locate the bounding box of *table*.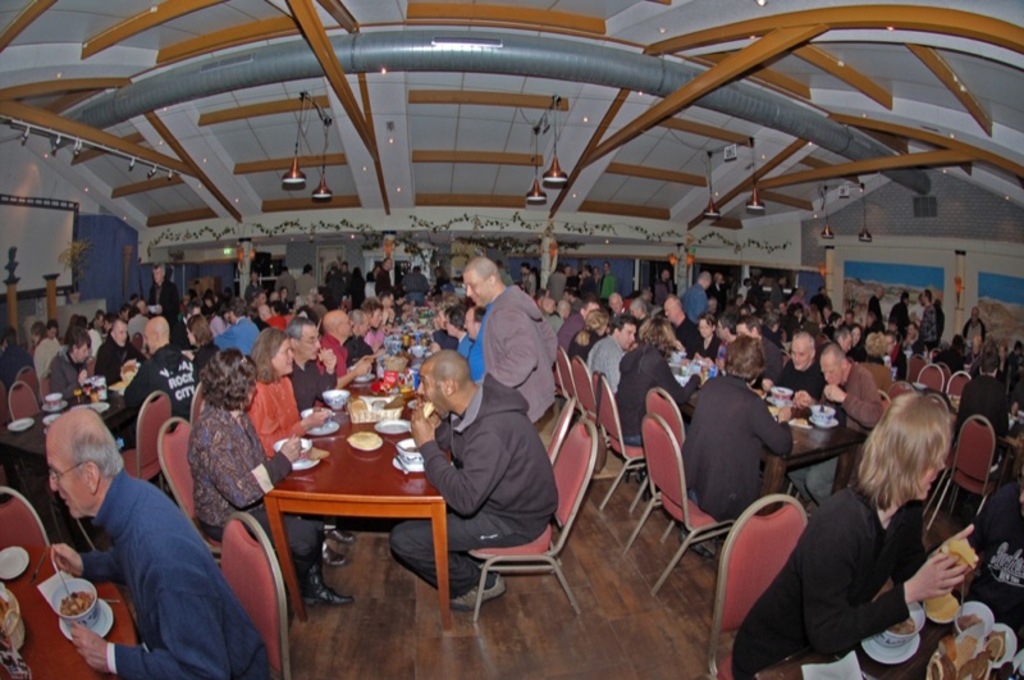
Bounding box: box(682, 398, 876, 516).
